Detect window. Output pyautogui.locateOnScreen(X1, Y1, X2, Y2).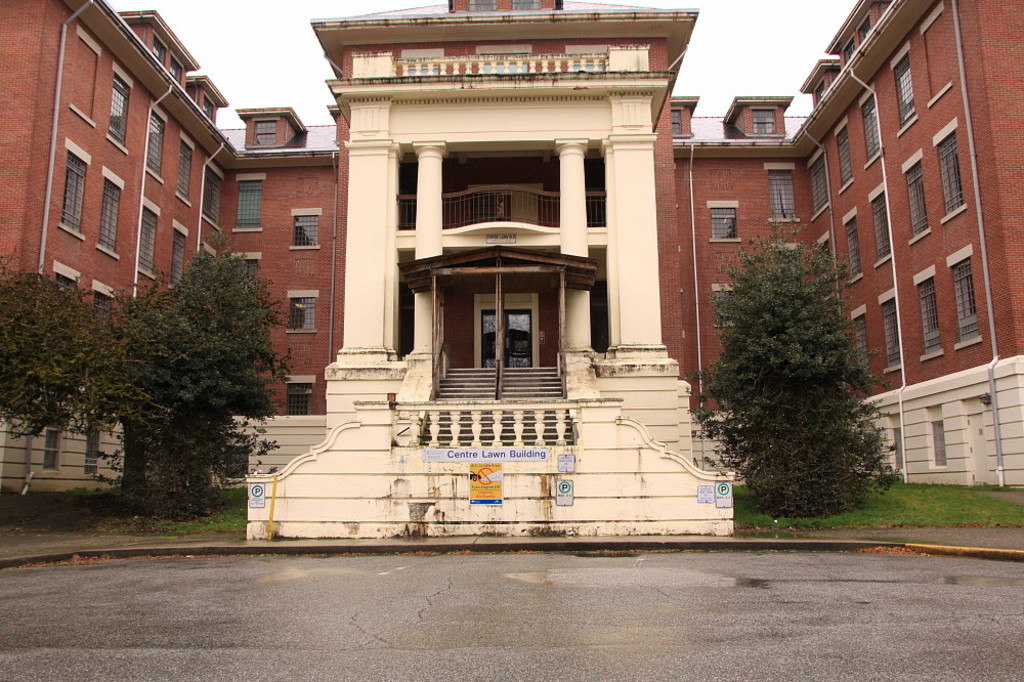
pyautogui.locateOnScreen(285, 206, 323, 249).
